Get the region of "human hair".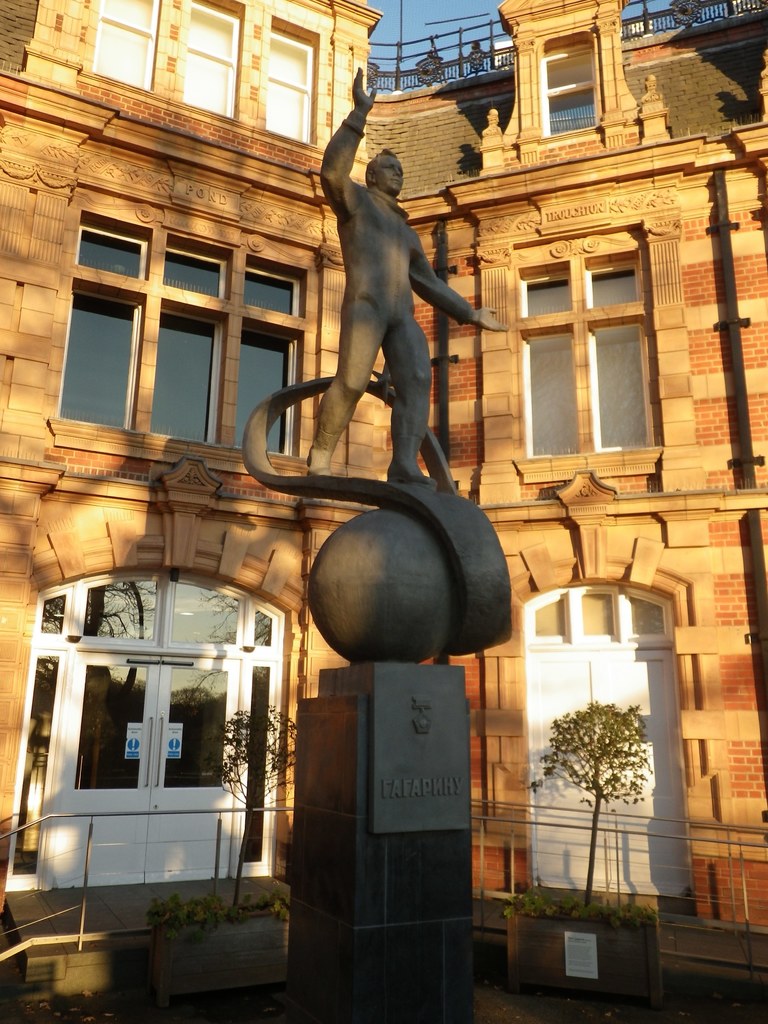
BBox(378, 146, 396, 158).
